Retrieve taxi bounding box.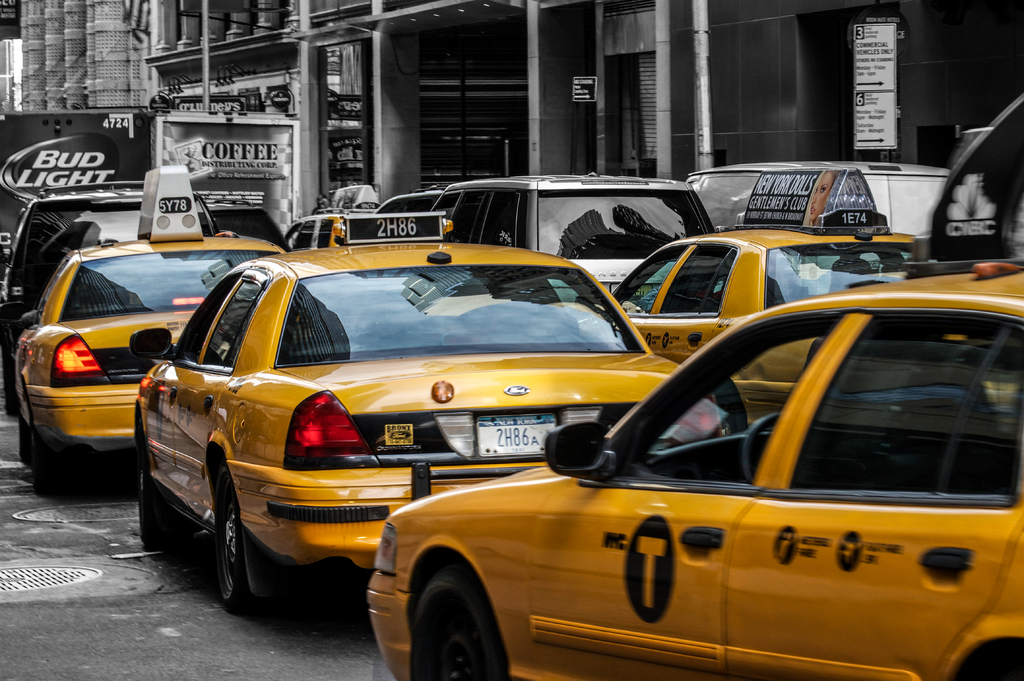
Bounding box: <bbox>612, 167, 909, 362</bbox>.
